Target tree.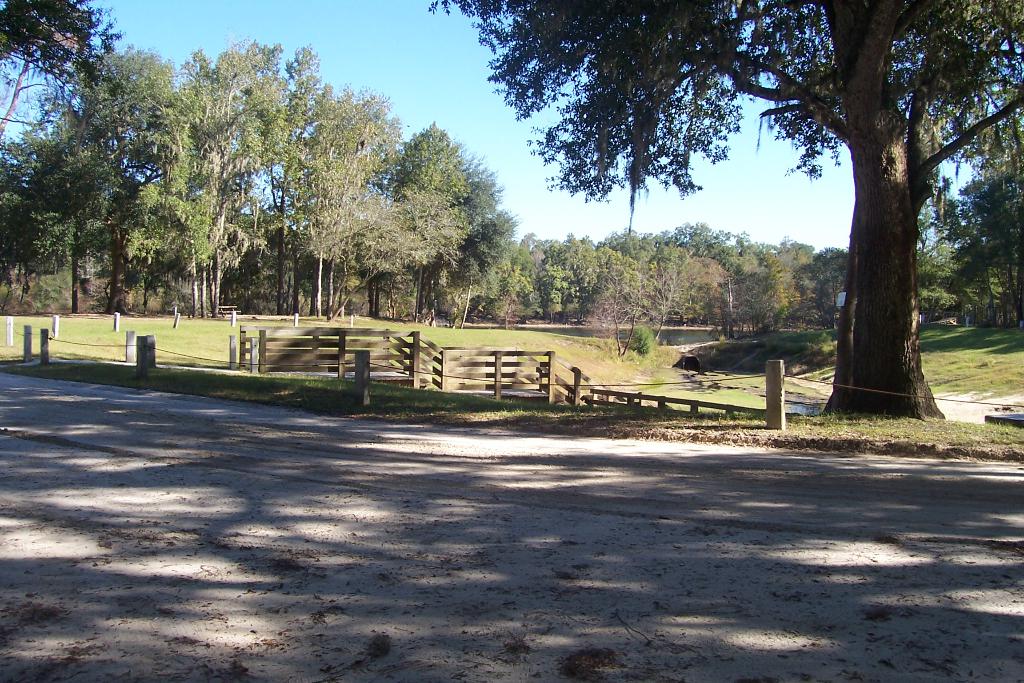
Target region: <region>509, 224, 846, 365</region>.
